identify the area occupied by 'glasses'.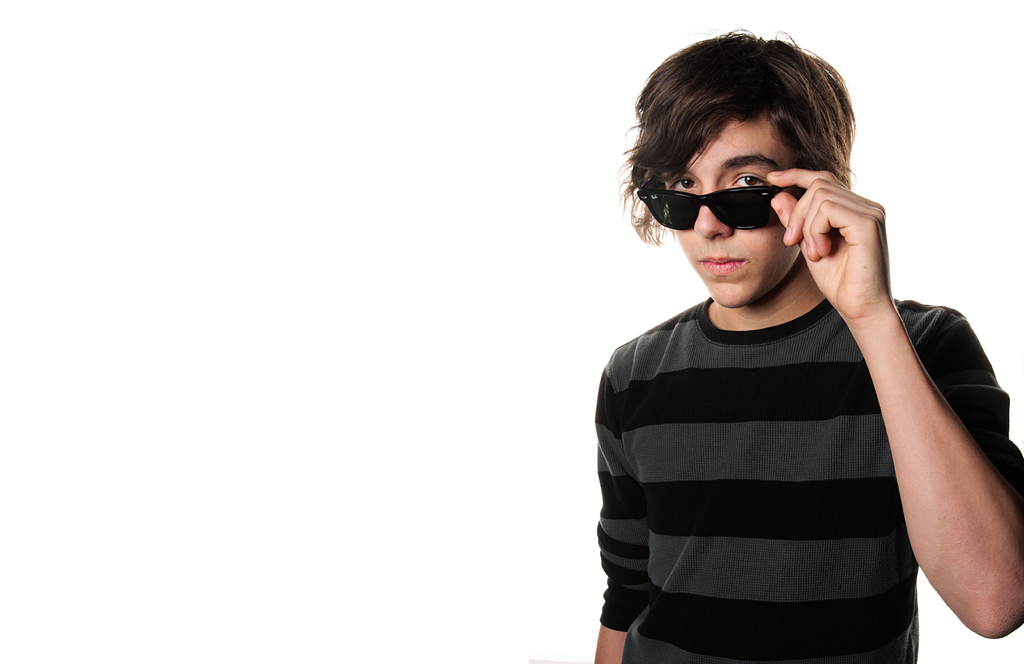
Area: region(645, 159, 828, 232).
